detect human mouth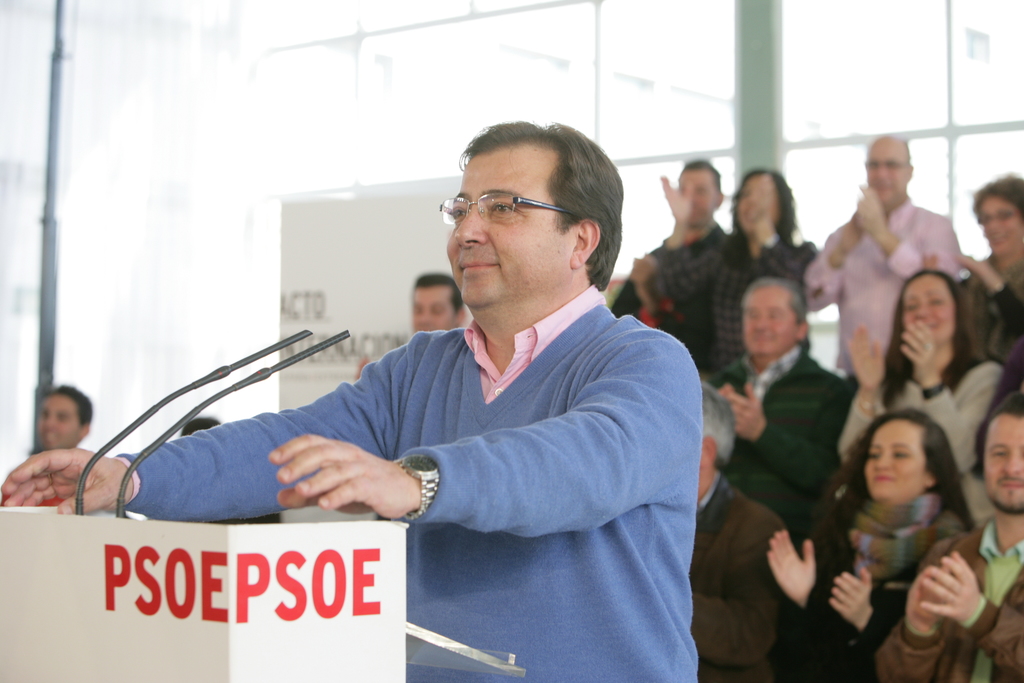
{"left": 997, "top": 477, "right": 1023, "bottom": 490}
